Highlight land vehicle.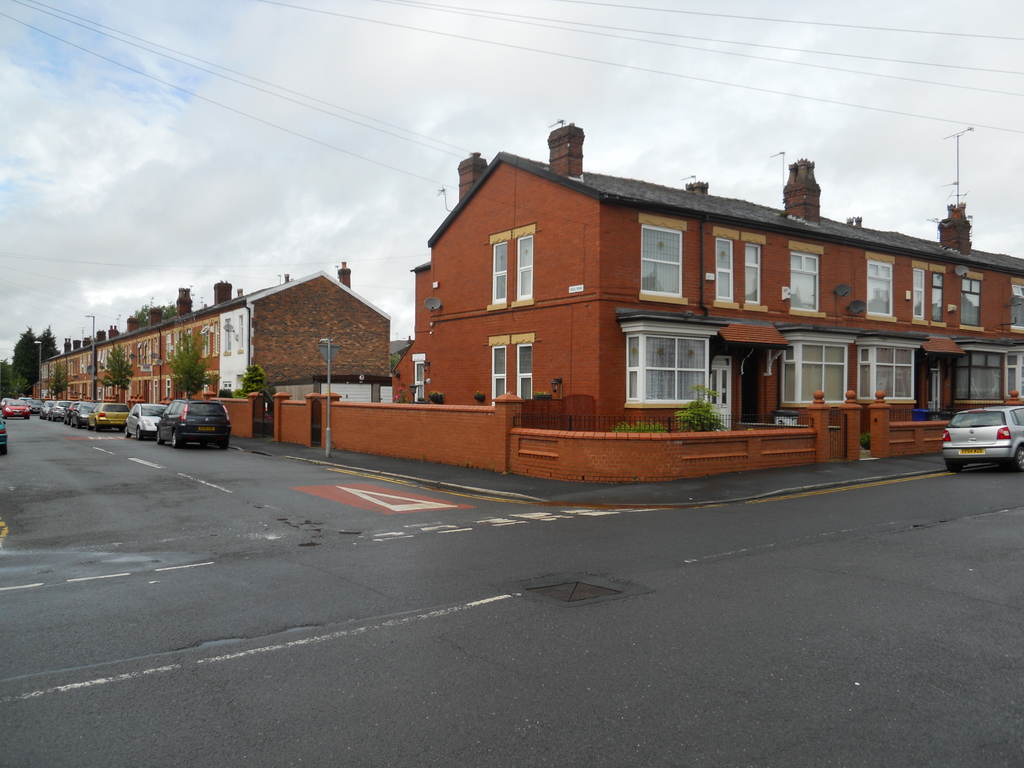
Highlighted region: 86:402:131:433.
